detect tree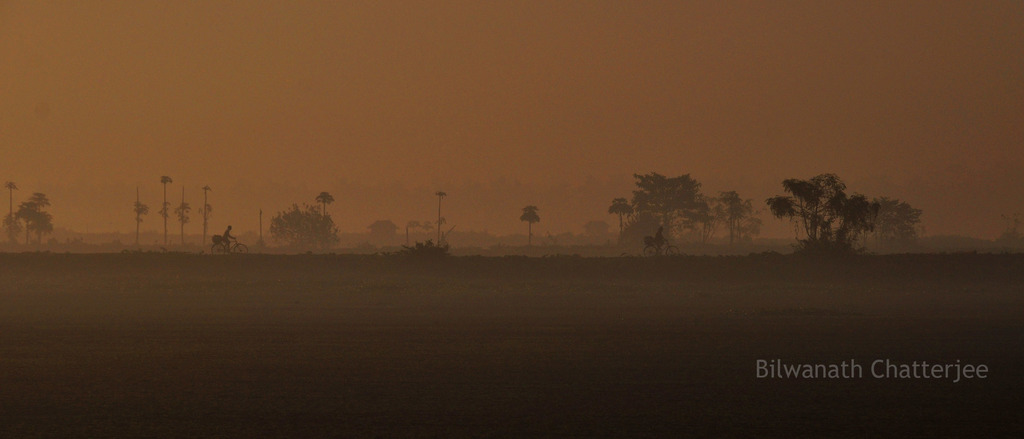
<bbox>371, 220, 397, 236</bbox>
